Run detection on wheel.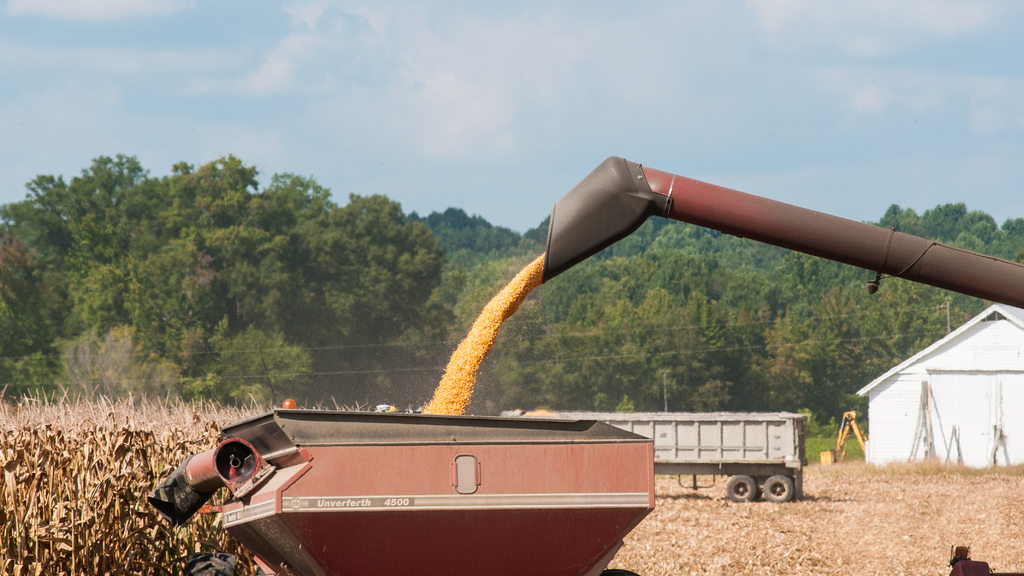
Result: detection(762, 478, 792, 500).
